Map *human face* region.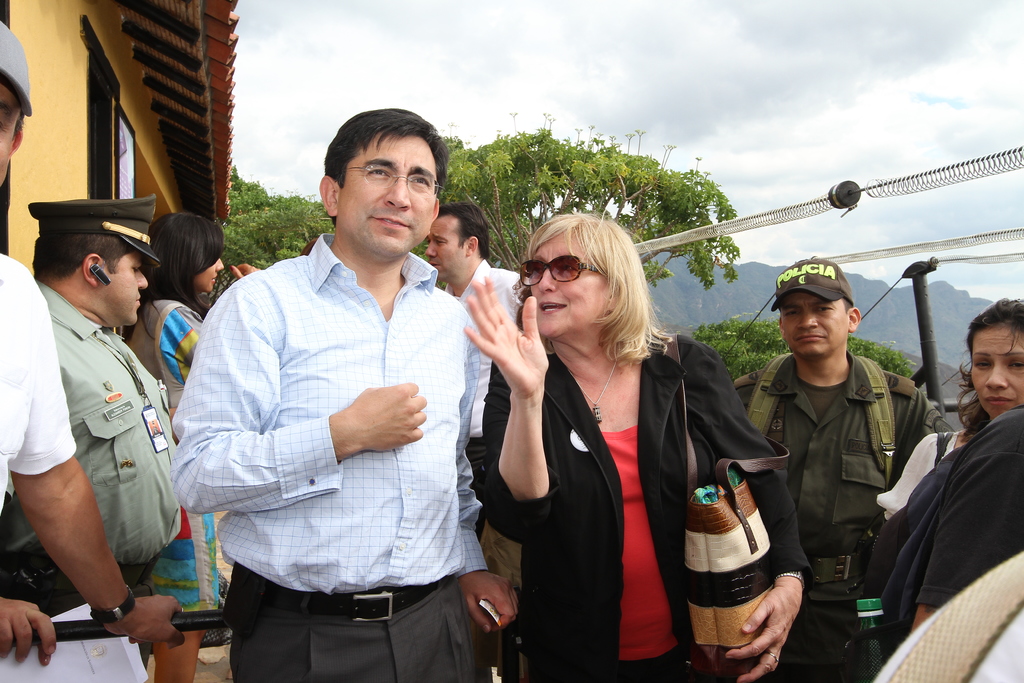
Mapped to 969,320,1023,422.
